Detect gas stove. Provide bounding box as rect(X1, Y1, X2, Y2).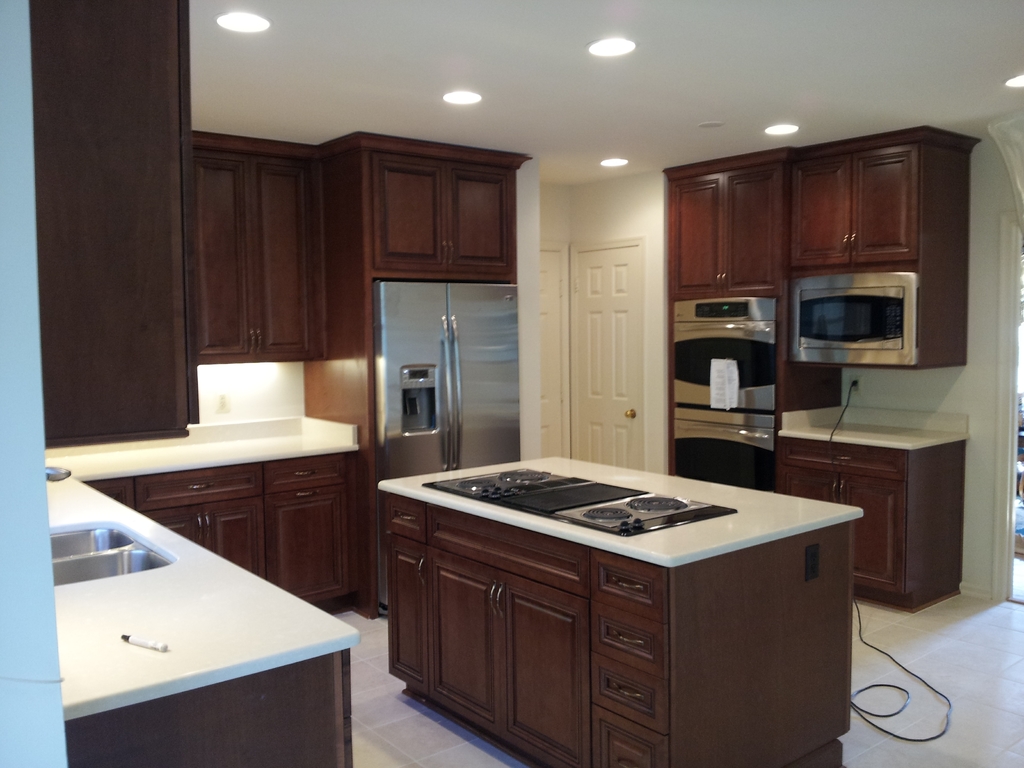
rect(424, 463, 730, 538).
